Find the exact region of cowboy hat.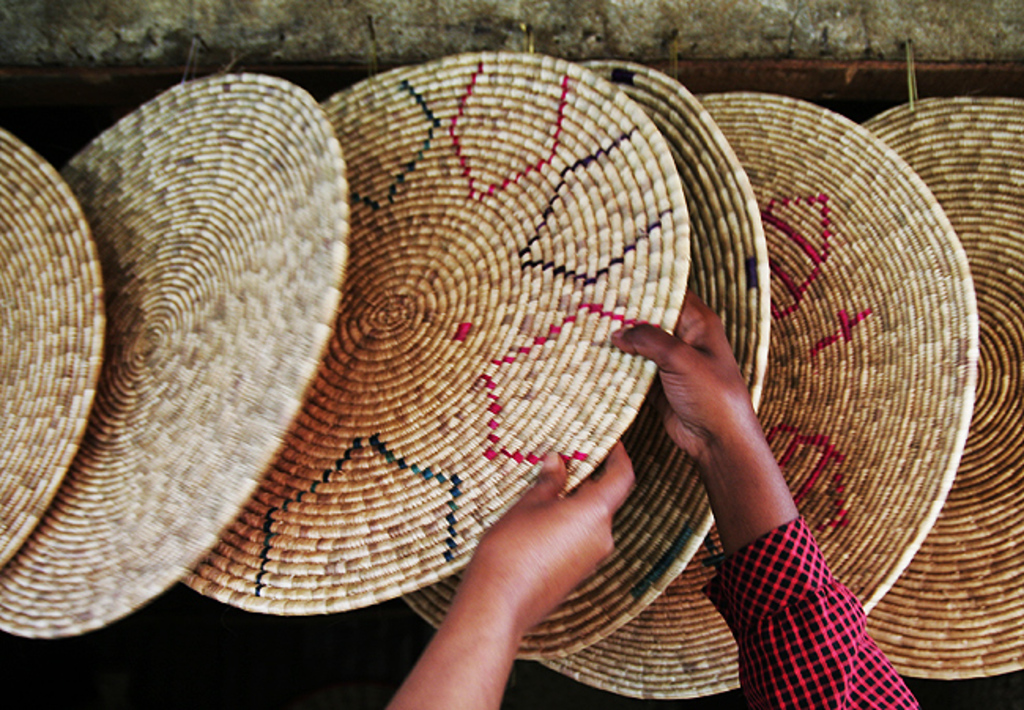
Exact region: BBox(854, 91, 1022, 677).
